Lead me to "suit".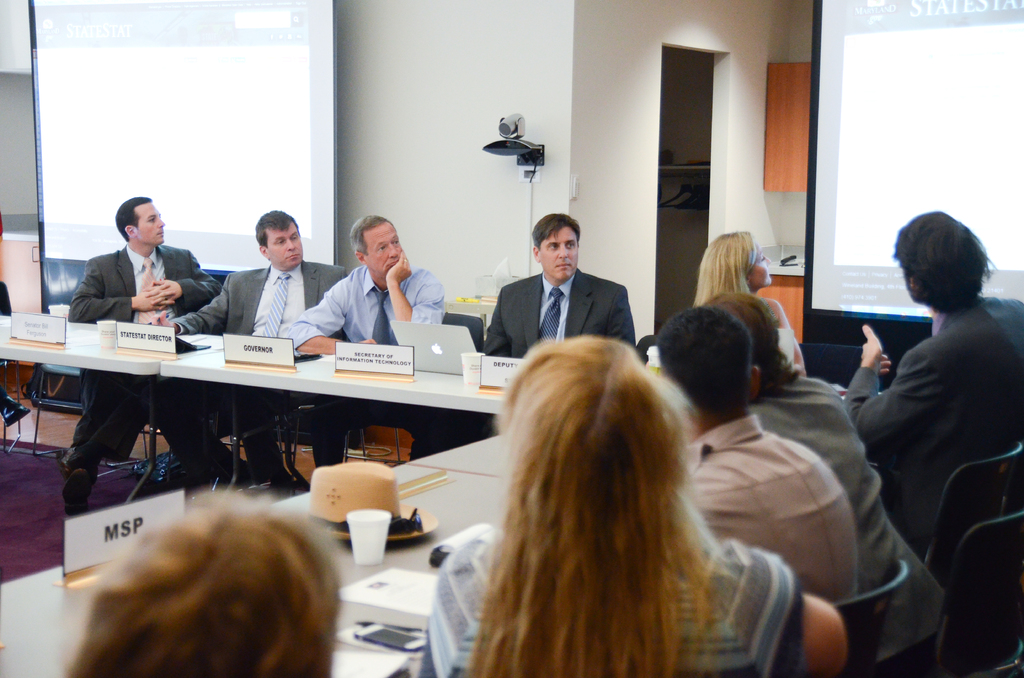
Lead to [845,290,1023,645].
